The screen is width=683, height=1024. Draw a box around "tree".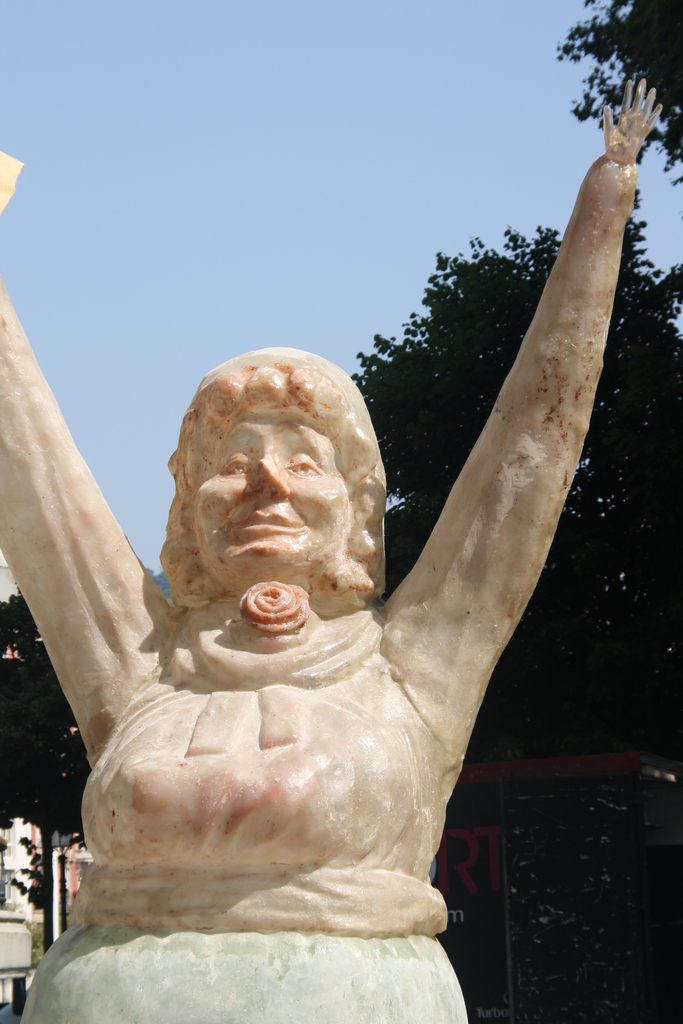
[341,172,682,756].
